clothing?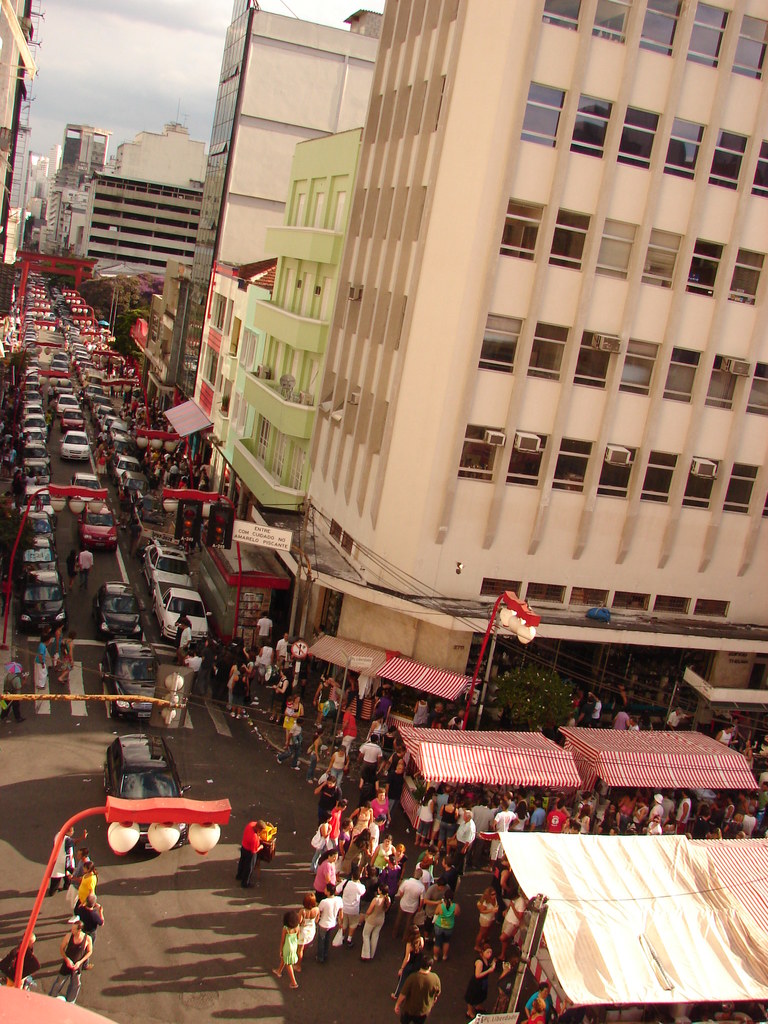
bbox(289, 934, 298, 964)
